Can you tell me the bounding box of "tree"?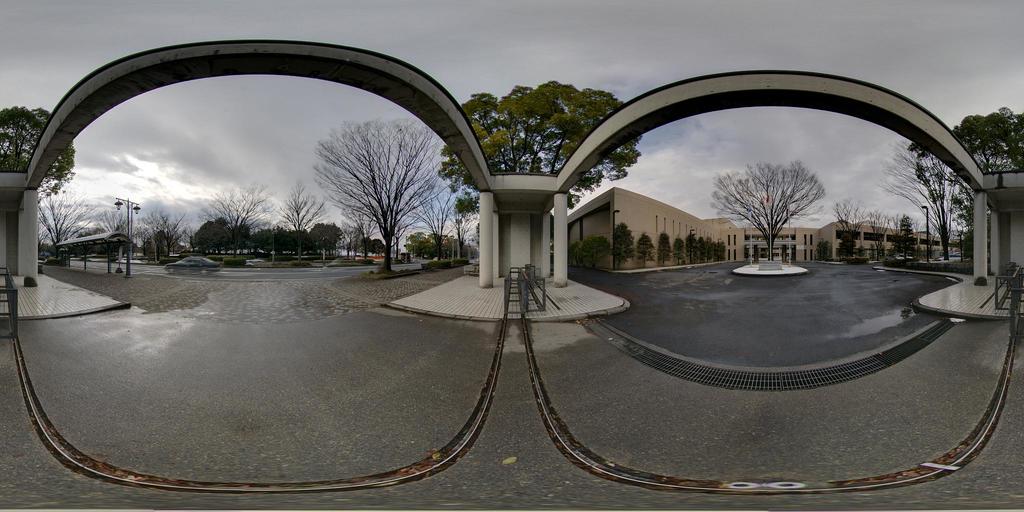
(138, 207, 189, 259).
